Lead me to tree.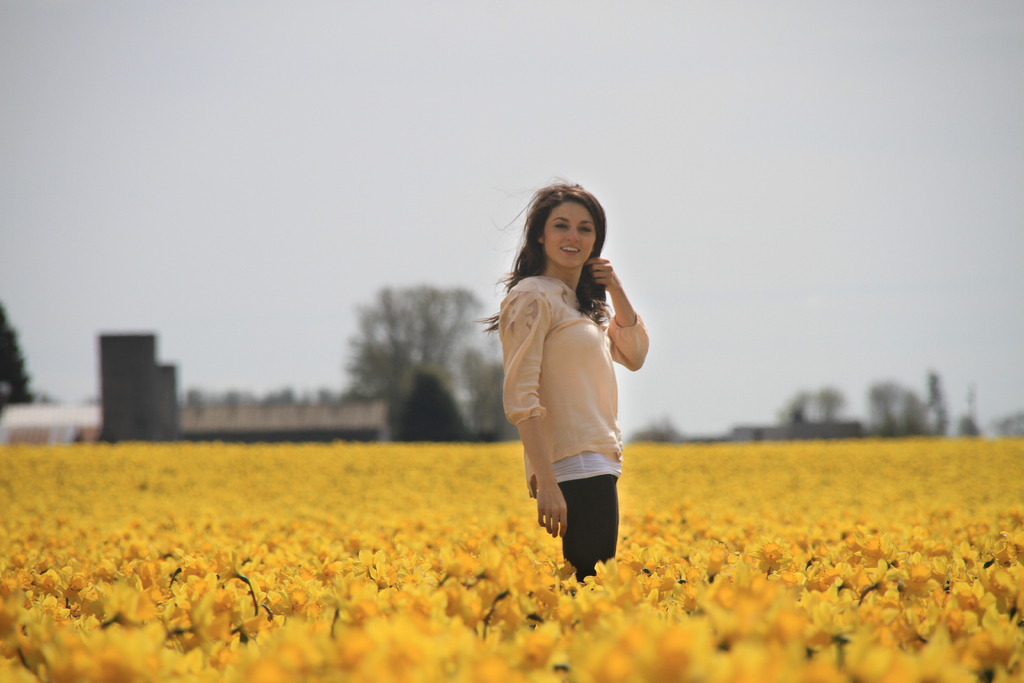
Lead to {"x1": 331, "y1": 263, "x2": 475, "y2": 441}.
